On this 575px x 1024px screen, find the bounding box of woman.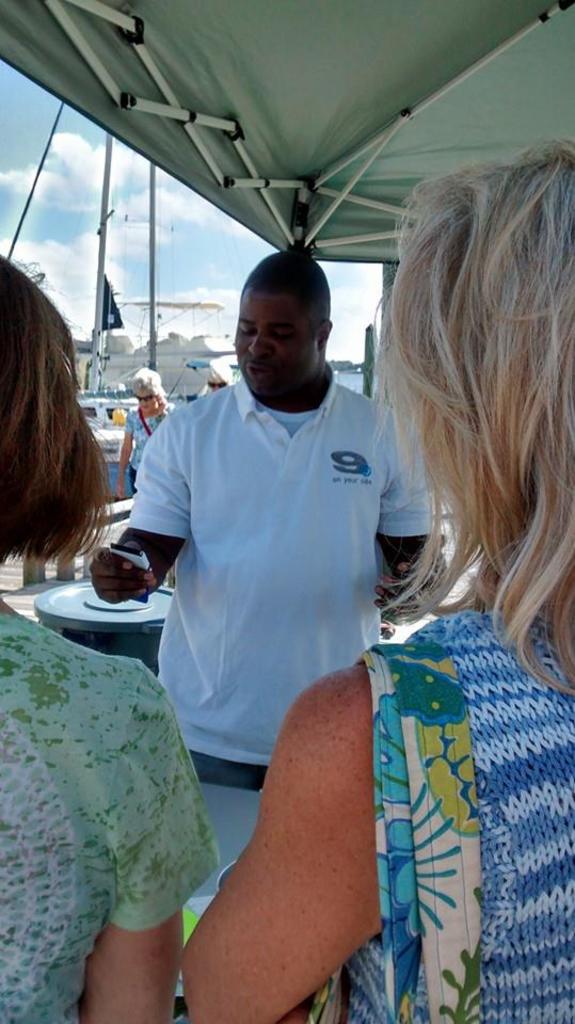
Bounding box: <box>189,144,574,1023</box>.
